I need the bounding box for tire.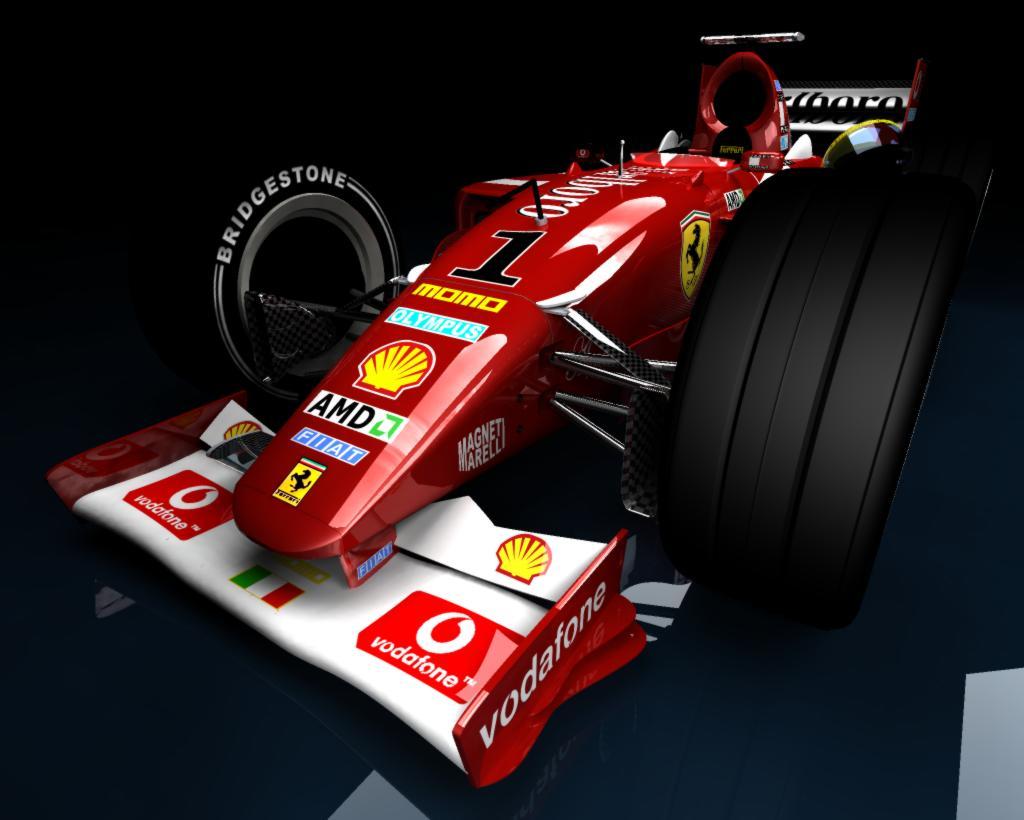
Here it is: 663 166 965 629.
